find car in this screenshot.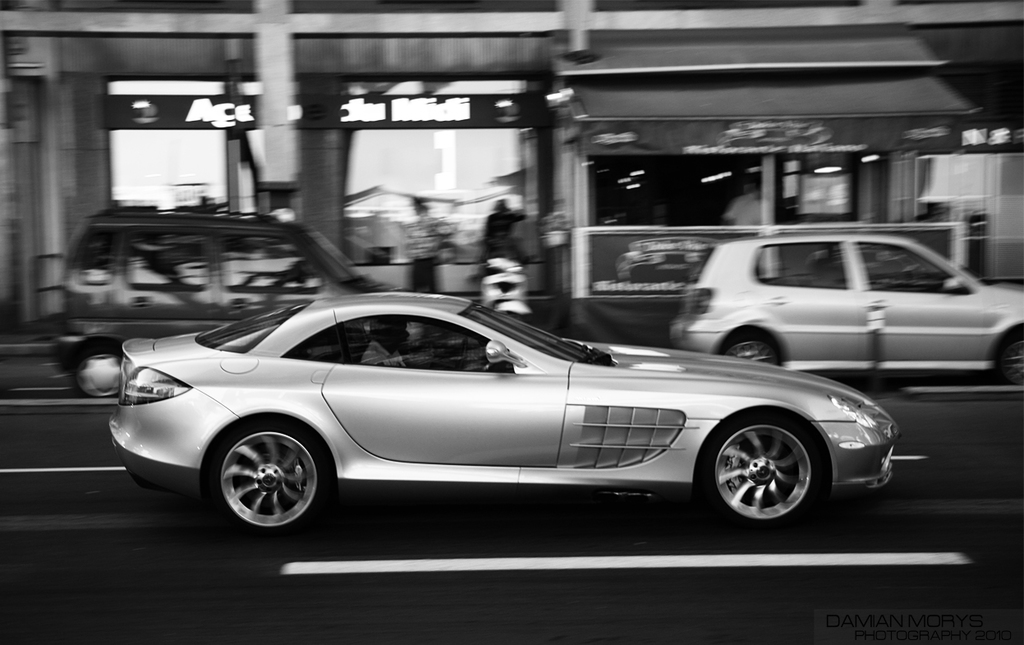
The bounding box for car is box(105, 298, 919, 536).
